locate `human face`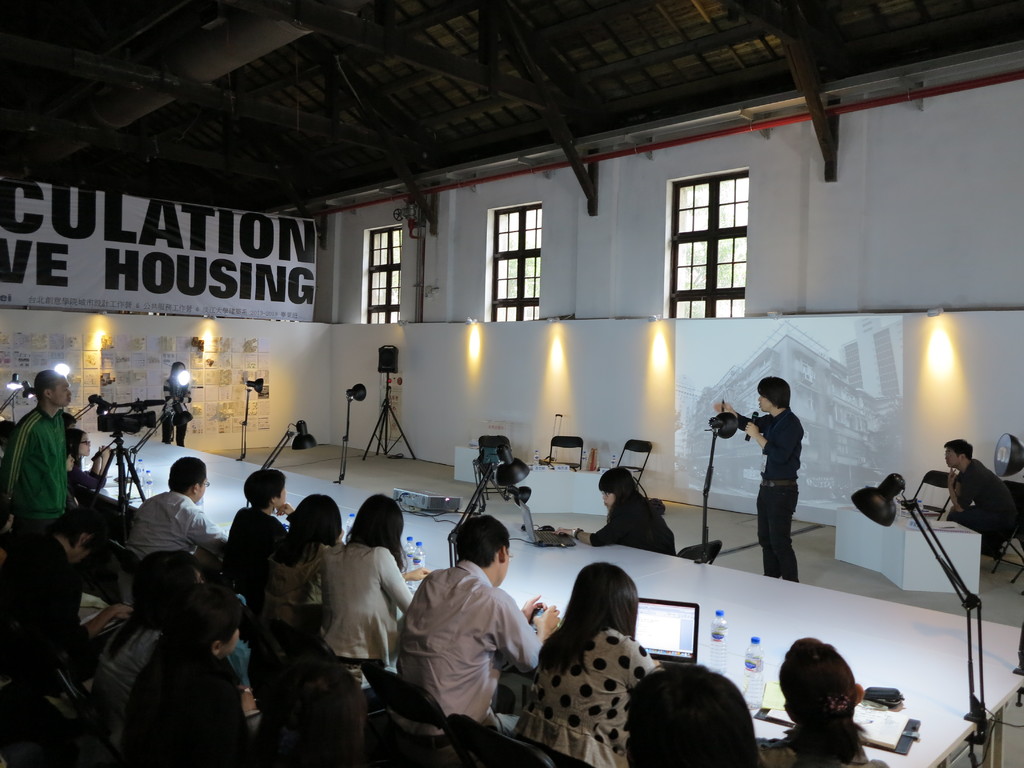
600/495/614/508
